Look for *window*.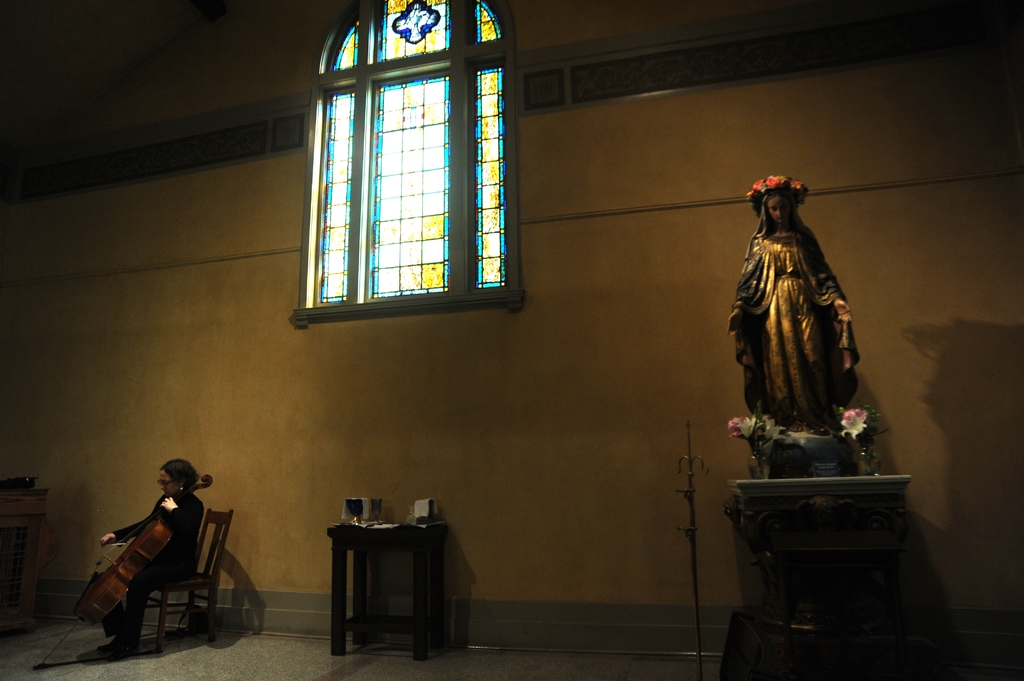
Found: x1=288 y1=0 x2=525 y2=334.
